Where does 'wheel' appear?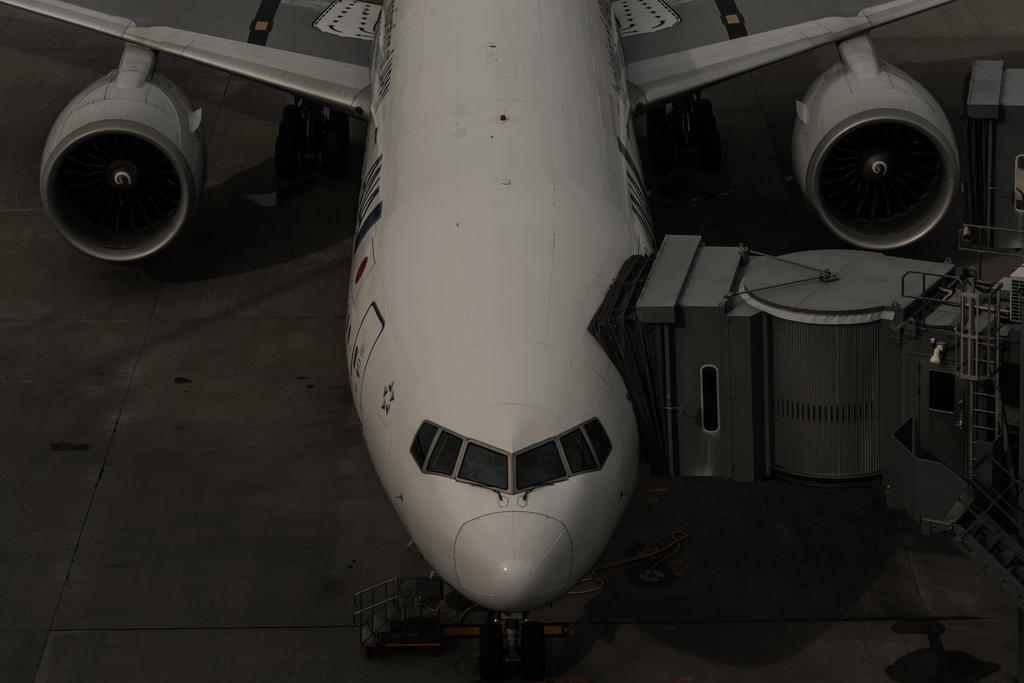
Appears at (x1=481, y1=621, x2=506, y2=682).
